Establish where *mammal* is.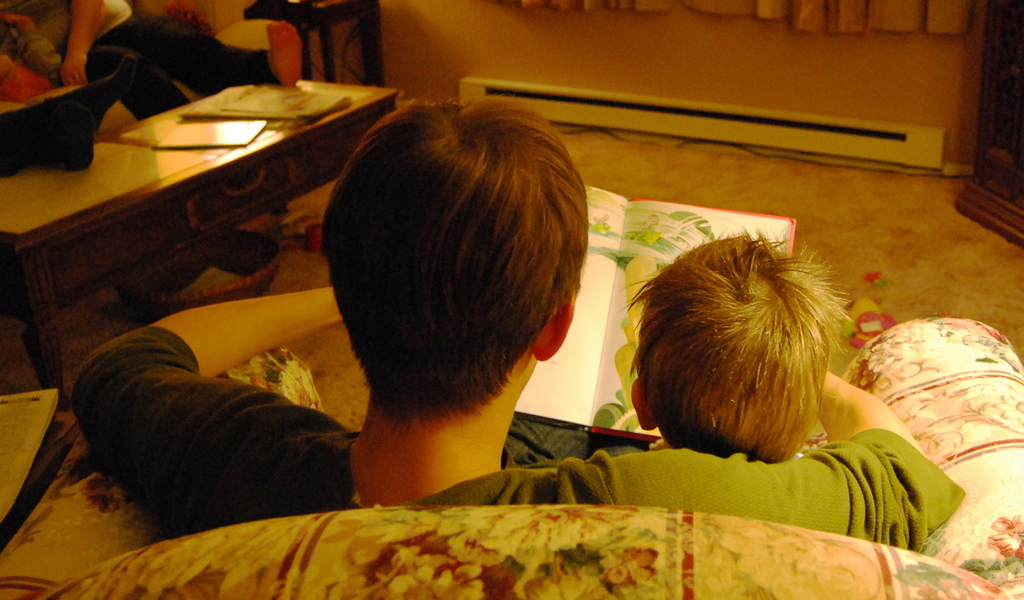
Established at l=69, t=99, r=964, b=554.
